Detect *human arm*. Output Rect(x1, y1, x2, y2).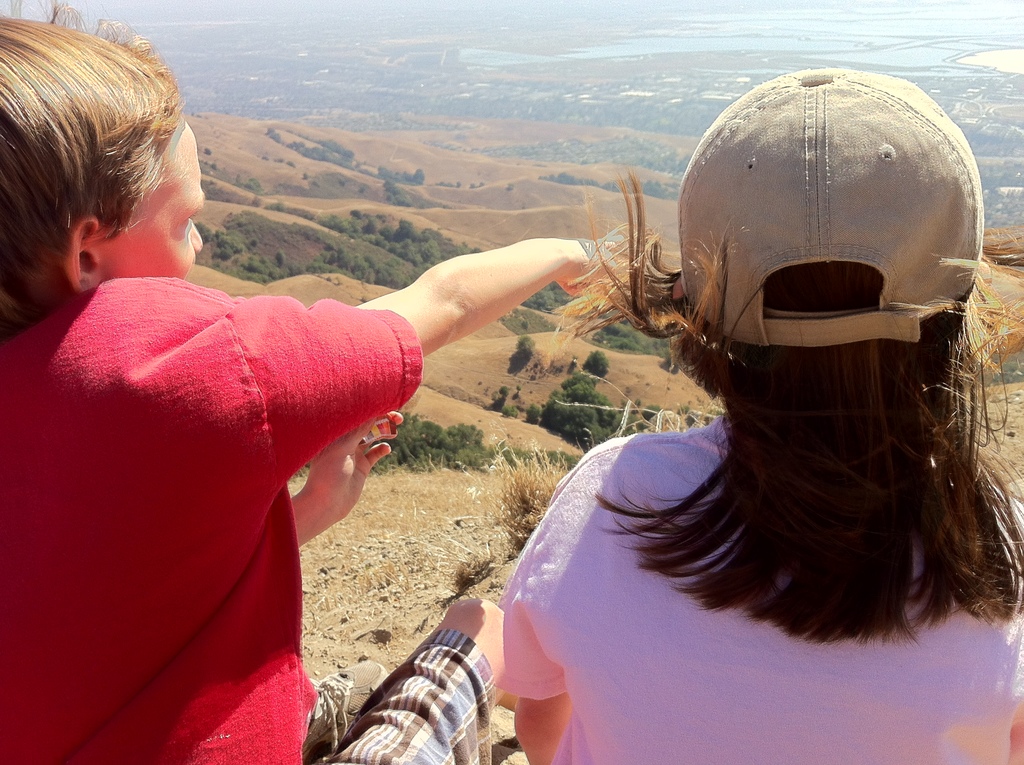
Rect(292, 407, 404, 547).
